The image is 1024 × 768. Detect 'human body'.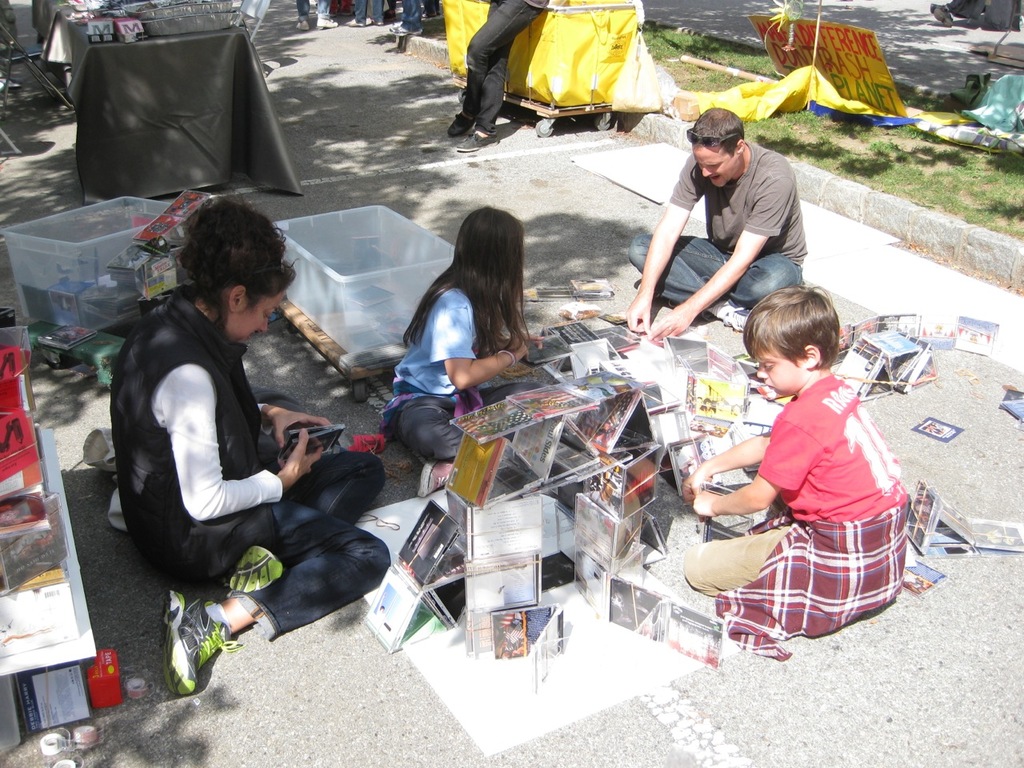
Detection: x1=99, y1=230, x2=370, y2=661.
